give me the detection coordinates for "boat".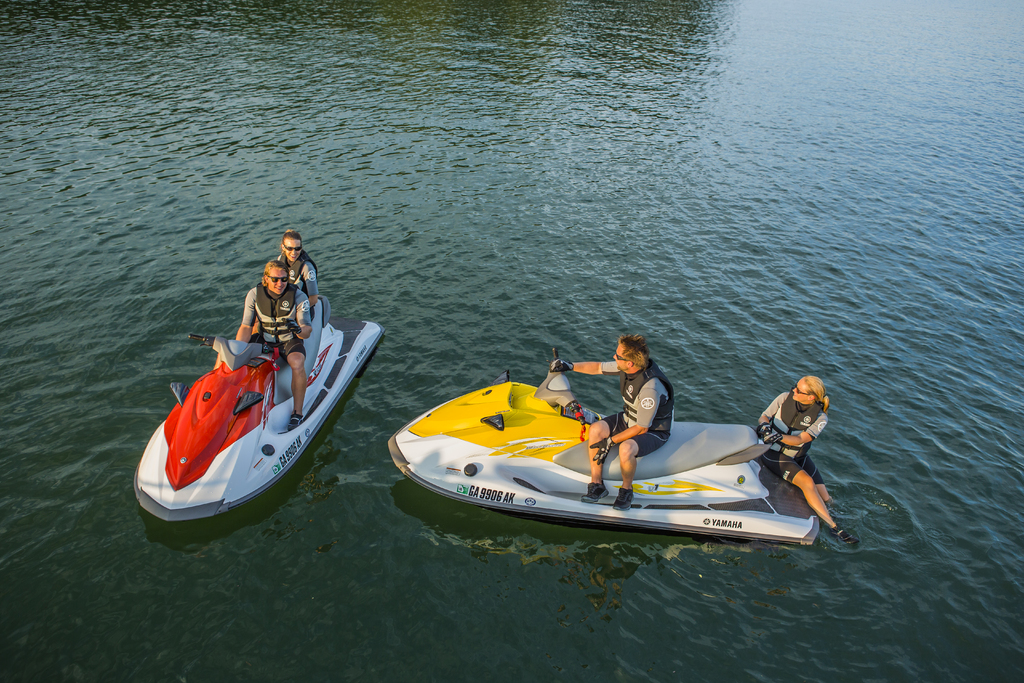
376/362/831/536.
